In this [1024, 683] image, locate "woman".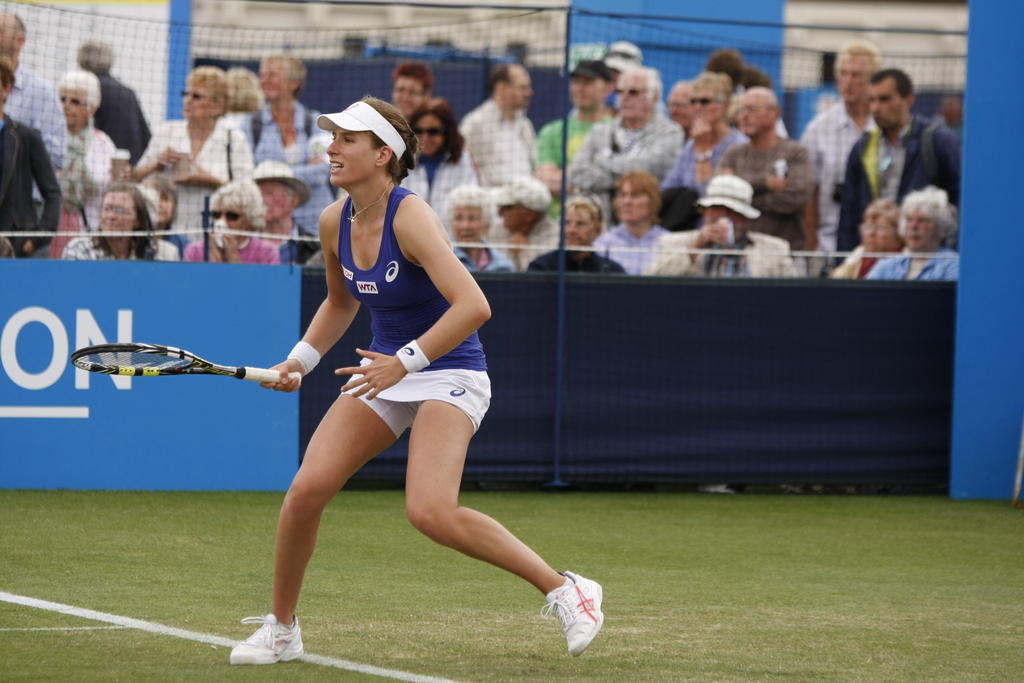
Bounding box: box=[861, 179, 957, 282].
